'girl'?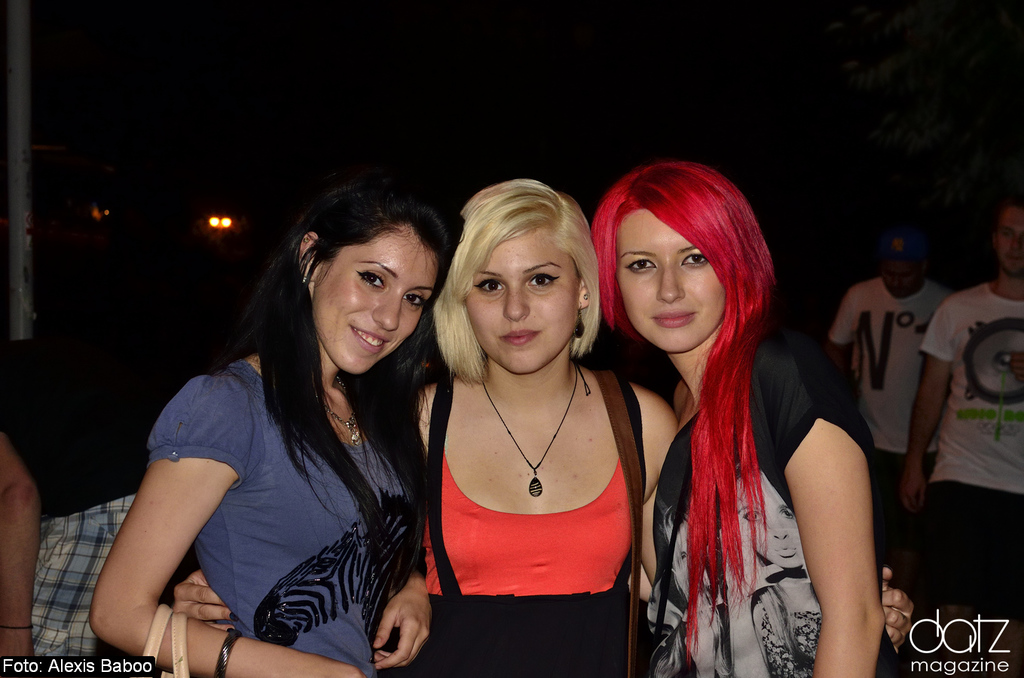
bbox=[88, 166, 457, 677]
